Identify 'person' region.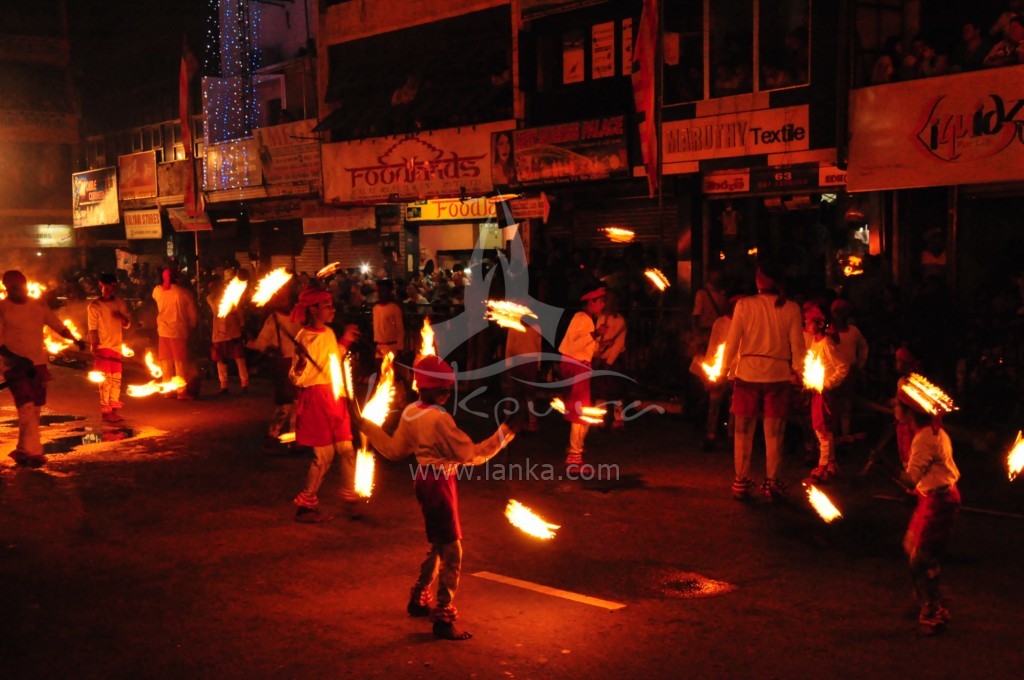
Region: [0, 267, 89, 462].
